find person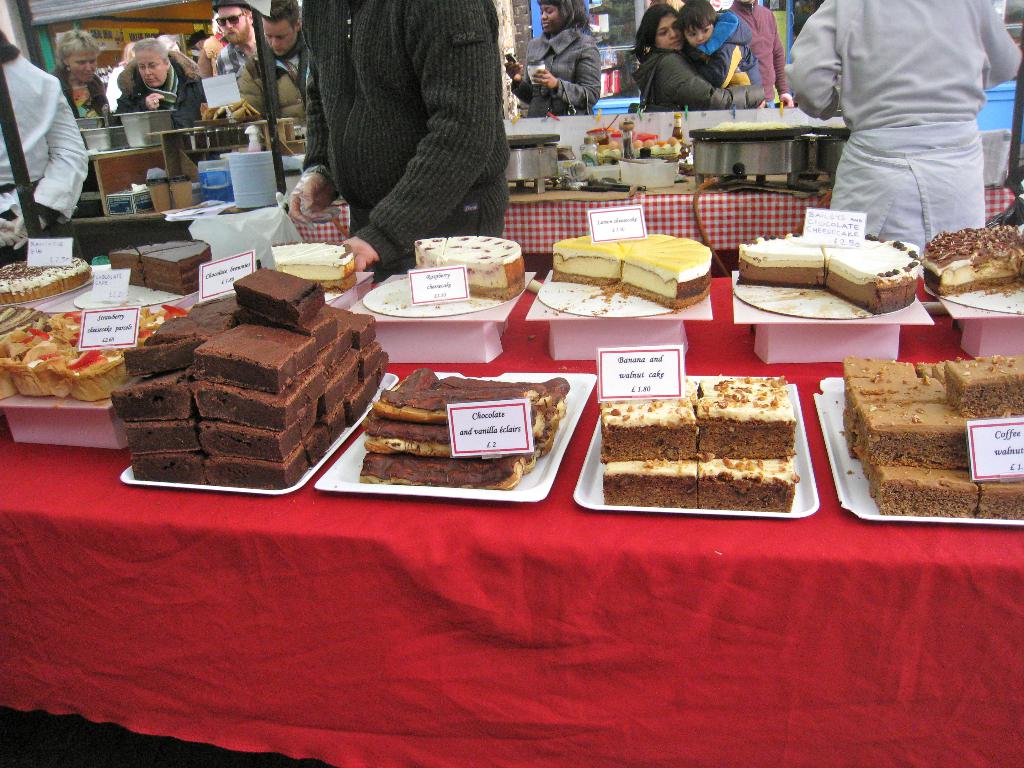
<bbox>721, 0, 797, 114</bbox>
